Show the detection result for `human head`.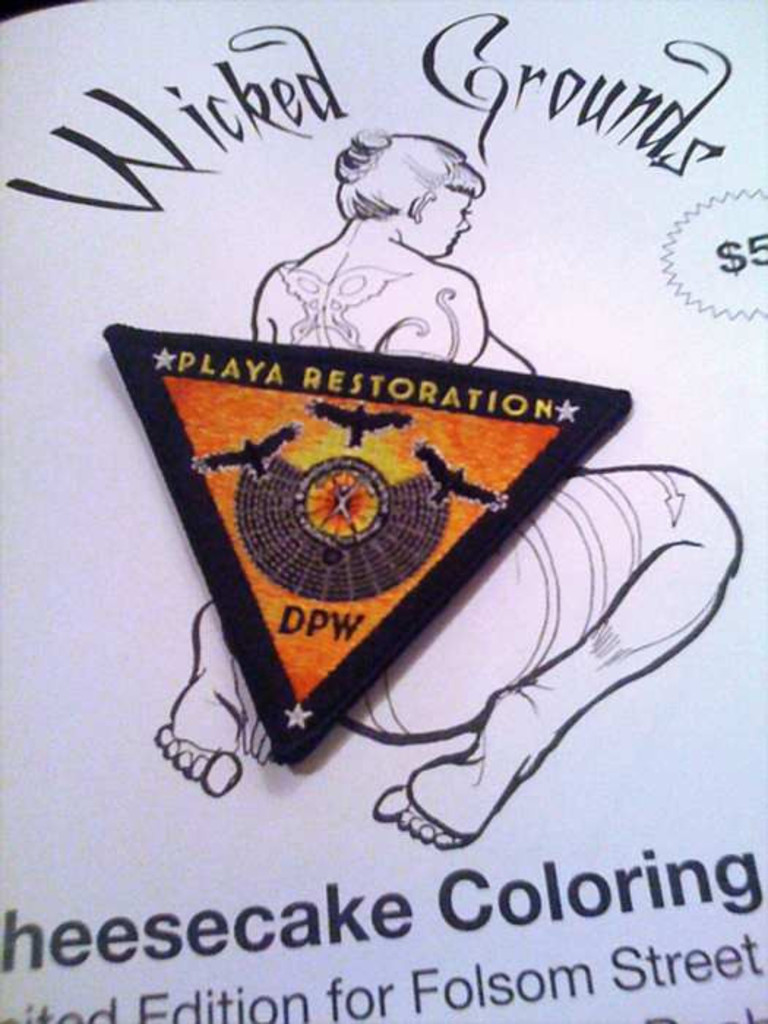
317, 117, 502, 244.
